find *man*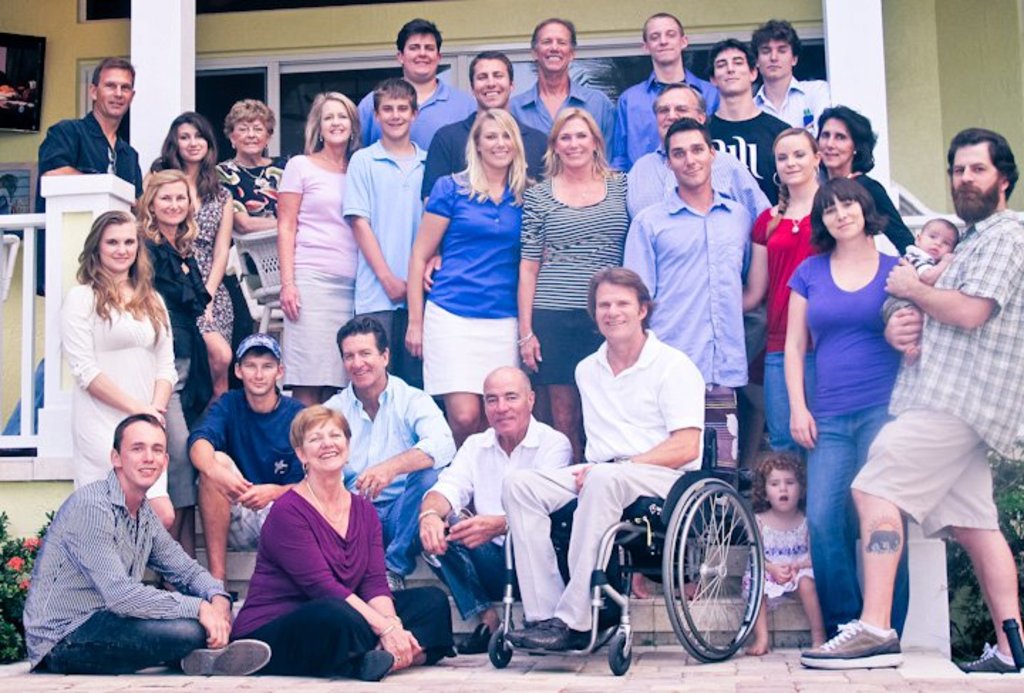
[x1=614, y1=9, x2=718, y2=175]
